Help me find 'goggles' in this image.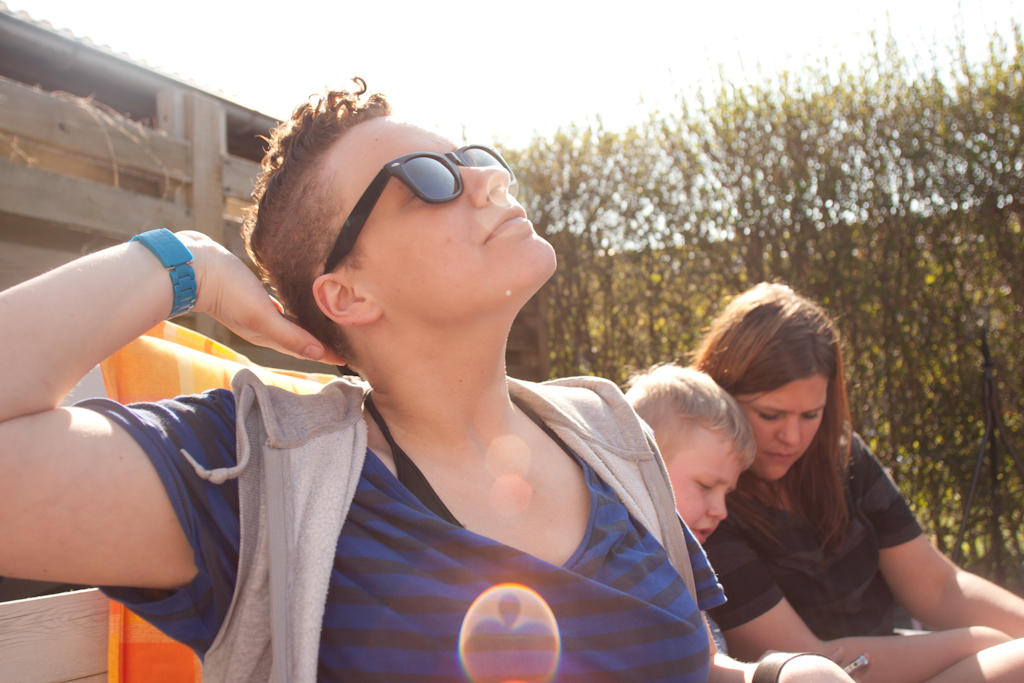
Found it: [x1=294, y1=131, x2=520, y2=251].
